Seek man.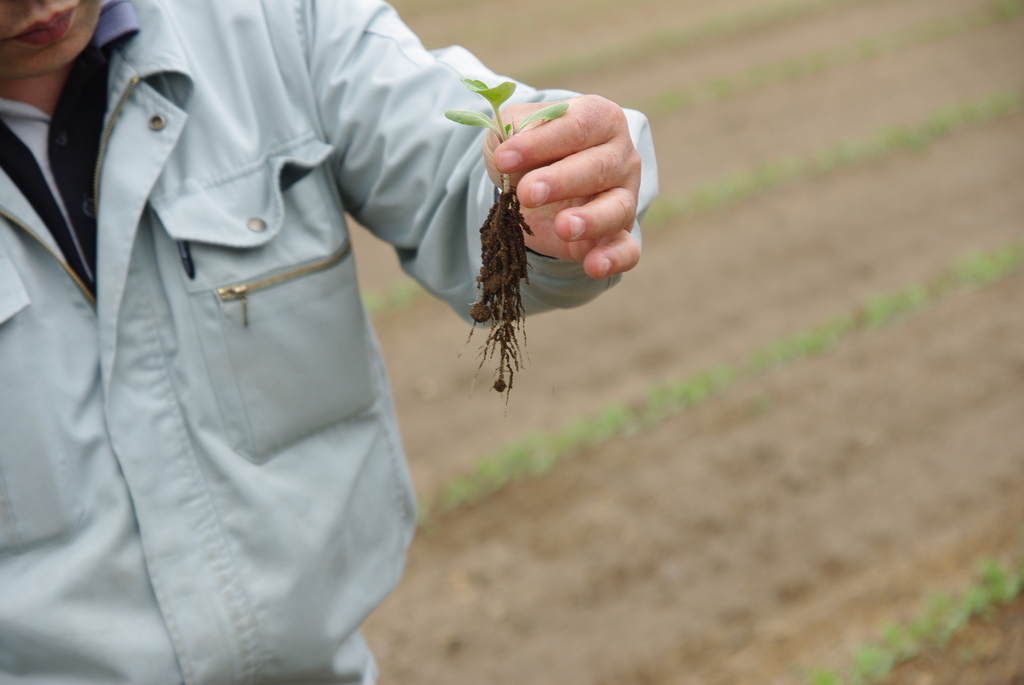
bbox(0, 0, 658, 684).
